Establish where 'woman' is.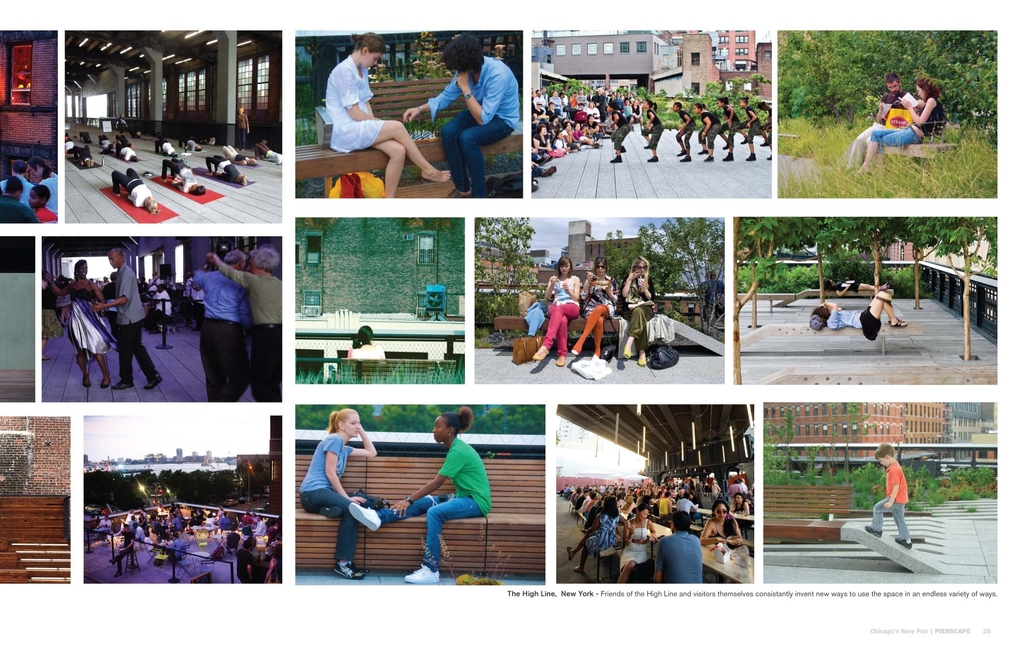
Established at rect(613, 254, 664, 368).
